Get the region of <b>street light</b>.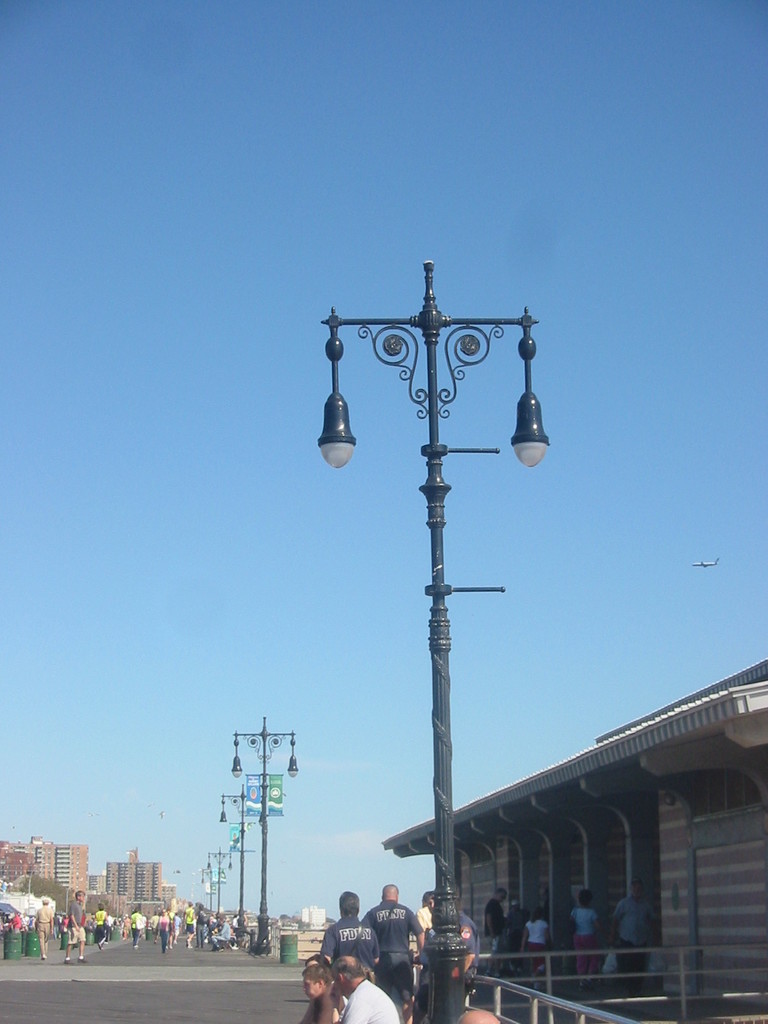
bbox(212, 783, 260, 939).
